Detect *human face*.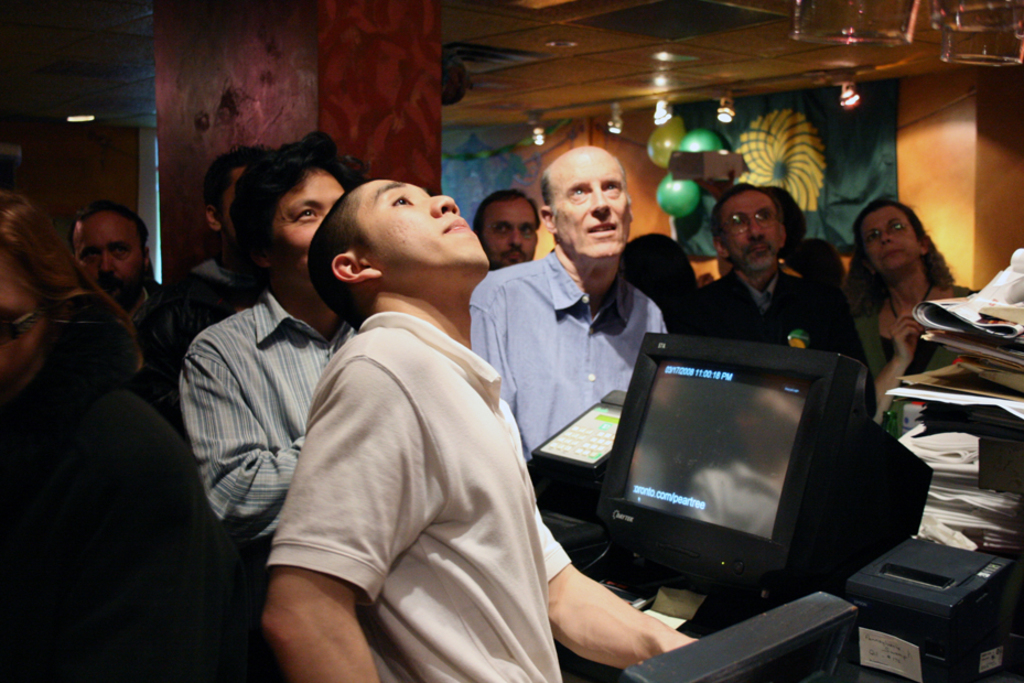
Detected at (x1=482, y1=192, x2=536, y2=267).
